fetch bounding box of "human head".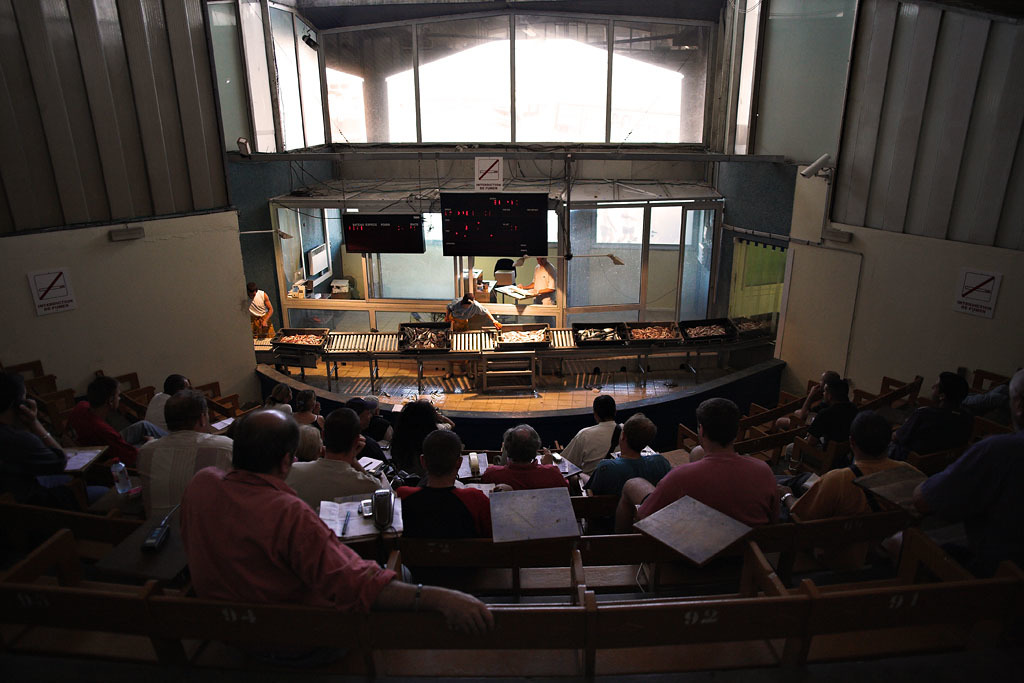
Bbox: select_region(930, 369, 968, 406).
